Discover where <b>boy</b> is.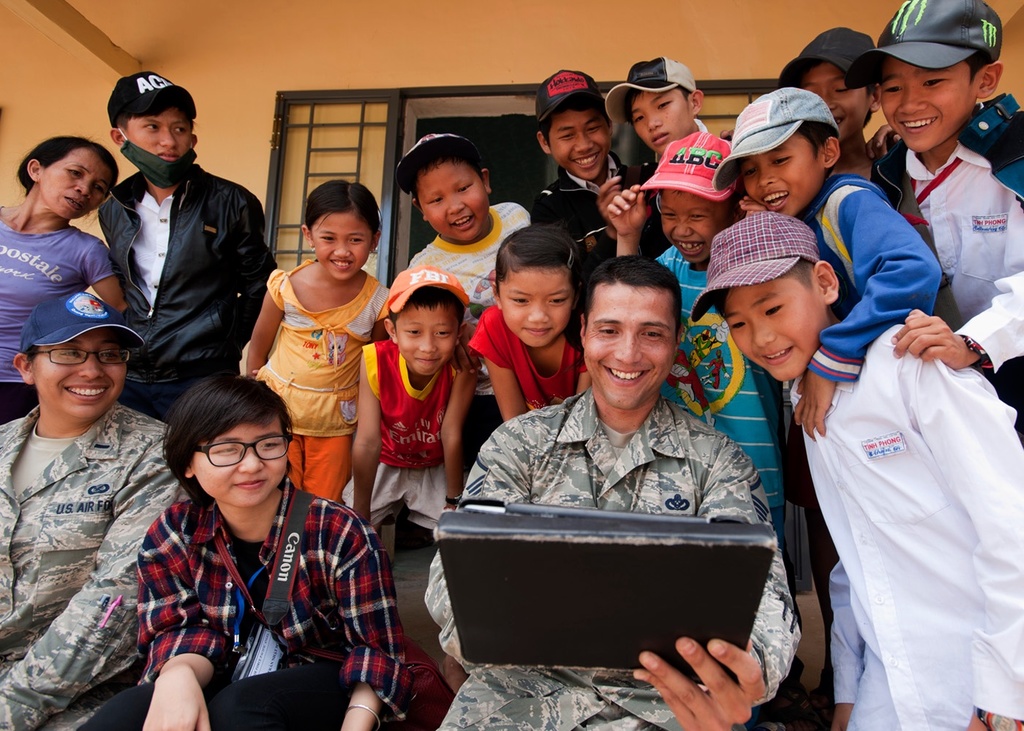
Discovered at x1=98, y1=69, x2=279, y2=424.
